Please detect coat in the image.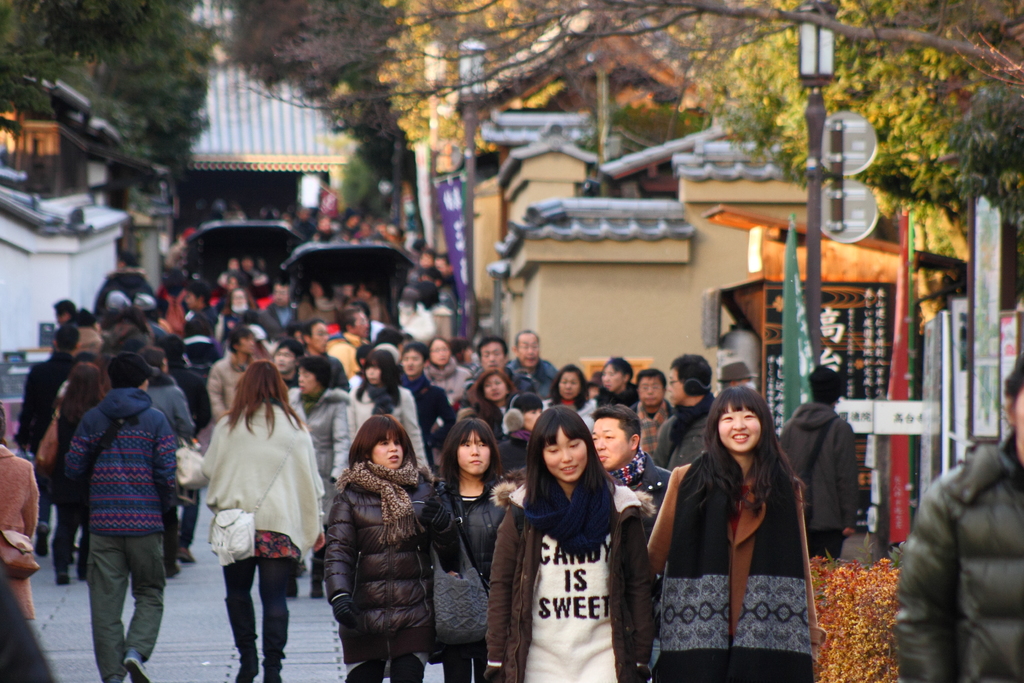
{"x1": 327, "y1": 418, "x2": 440, "y2": 672}.
